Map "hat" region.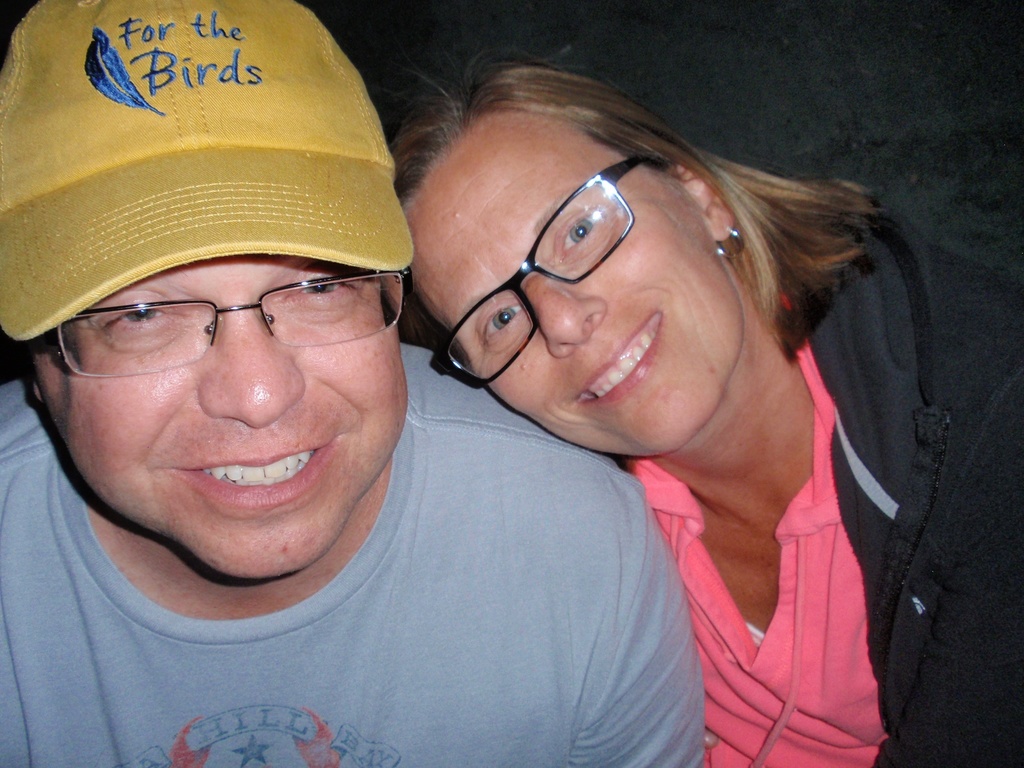
Mapped to Rect(0, 0, 417, 343).
